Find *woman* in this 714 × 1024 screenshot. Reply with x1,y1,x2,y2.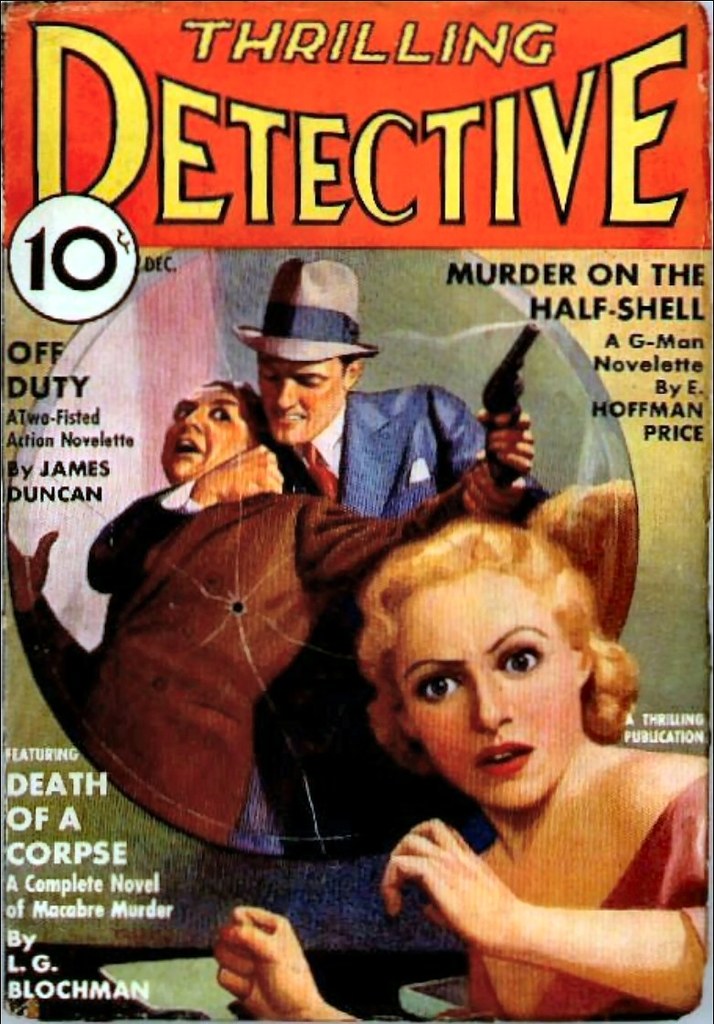
303,474,707,1023.
